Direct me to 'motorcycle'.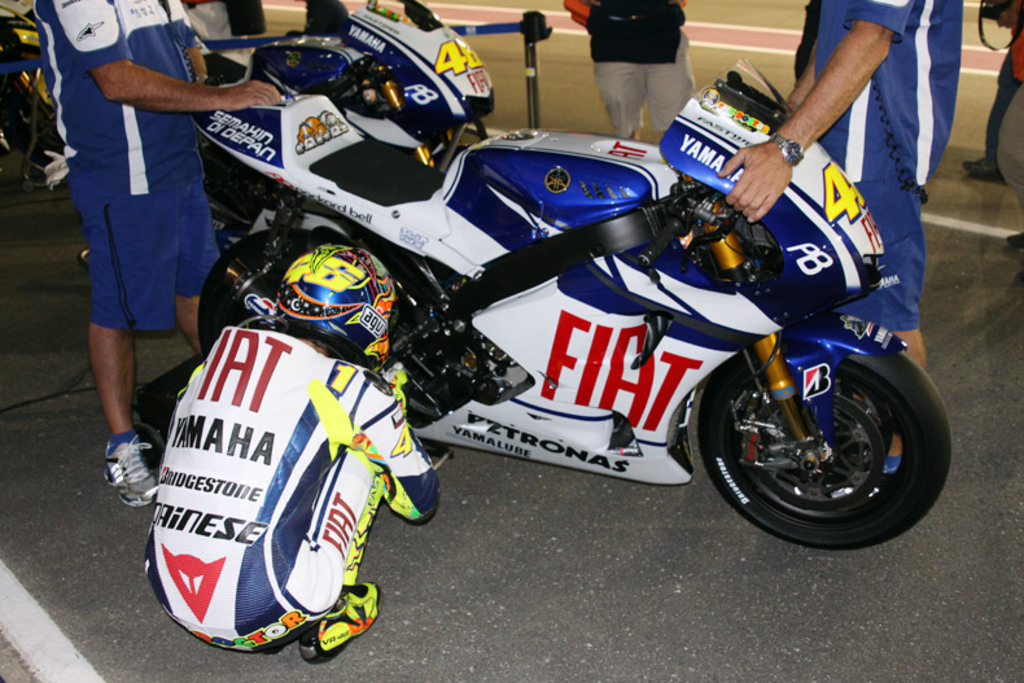
Direction: (258,75,914,550).
